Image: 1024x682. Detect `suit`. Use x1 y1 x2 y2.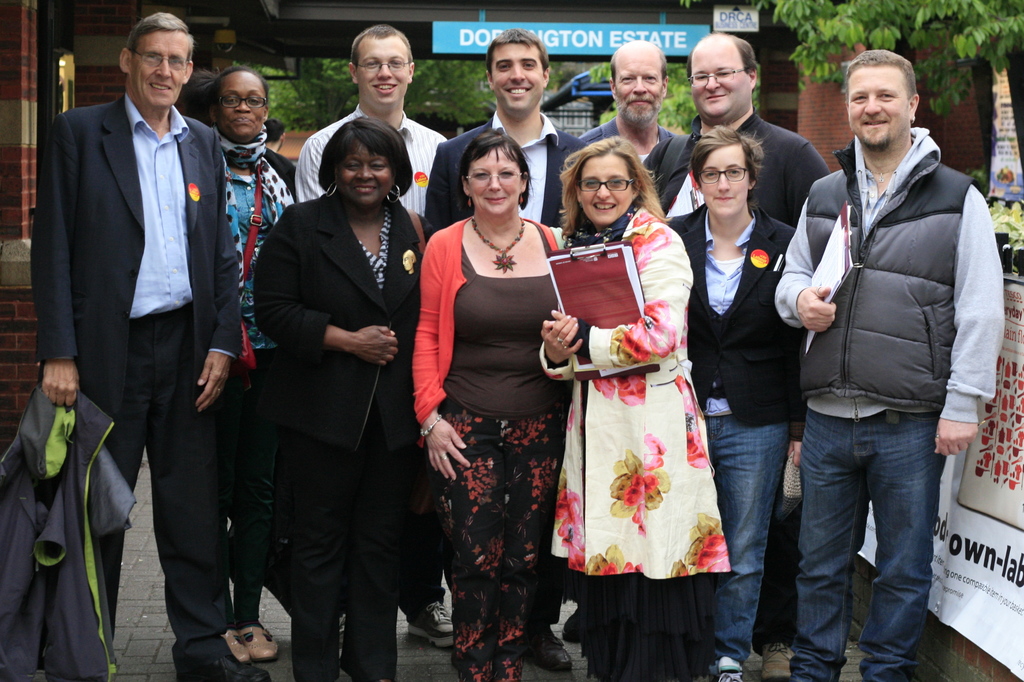
424 107 595 631.
